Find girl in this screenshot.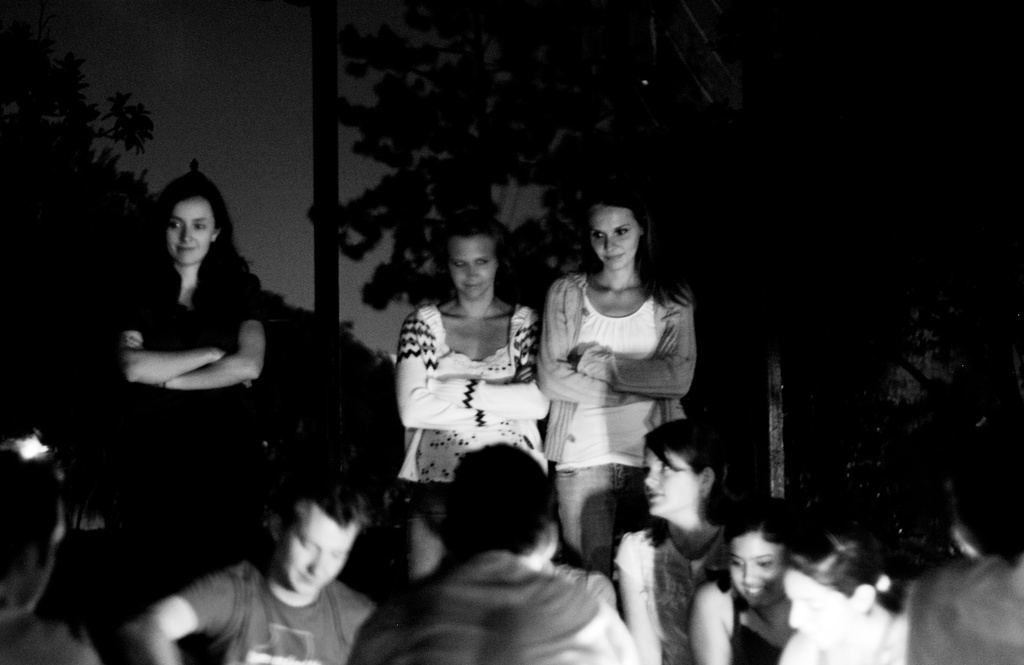
The bounding box for girl is bbox=(612, 416, 728, 663).
